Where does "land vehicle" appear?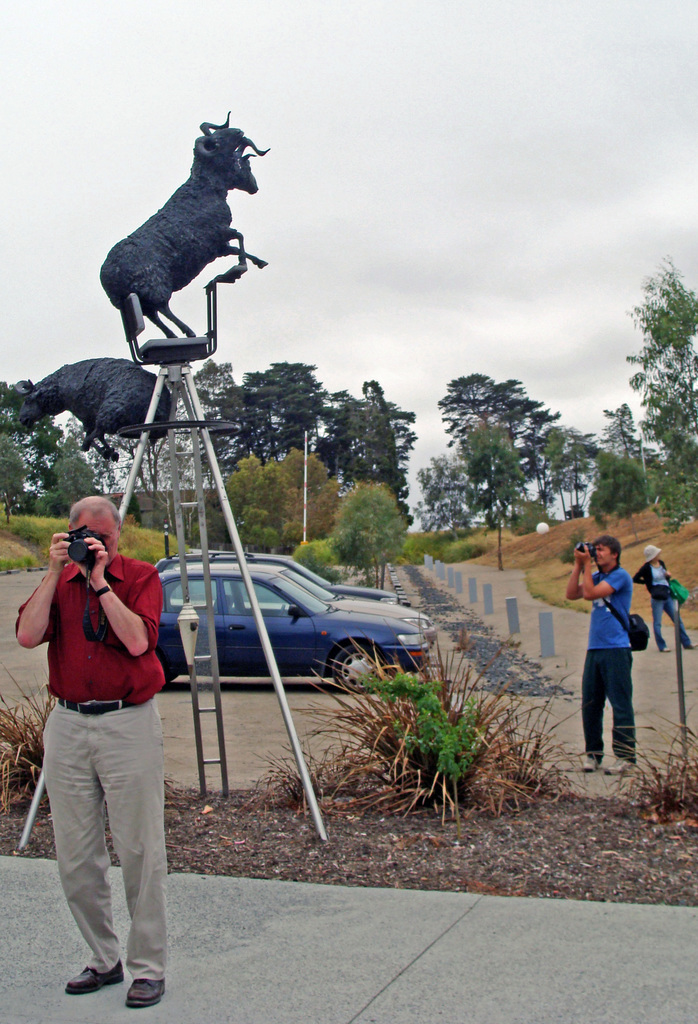
Appears at <bbox>177, 545, 396, 605</bbox>.
